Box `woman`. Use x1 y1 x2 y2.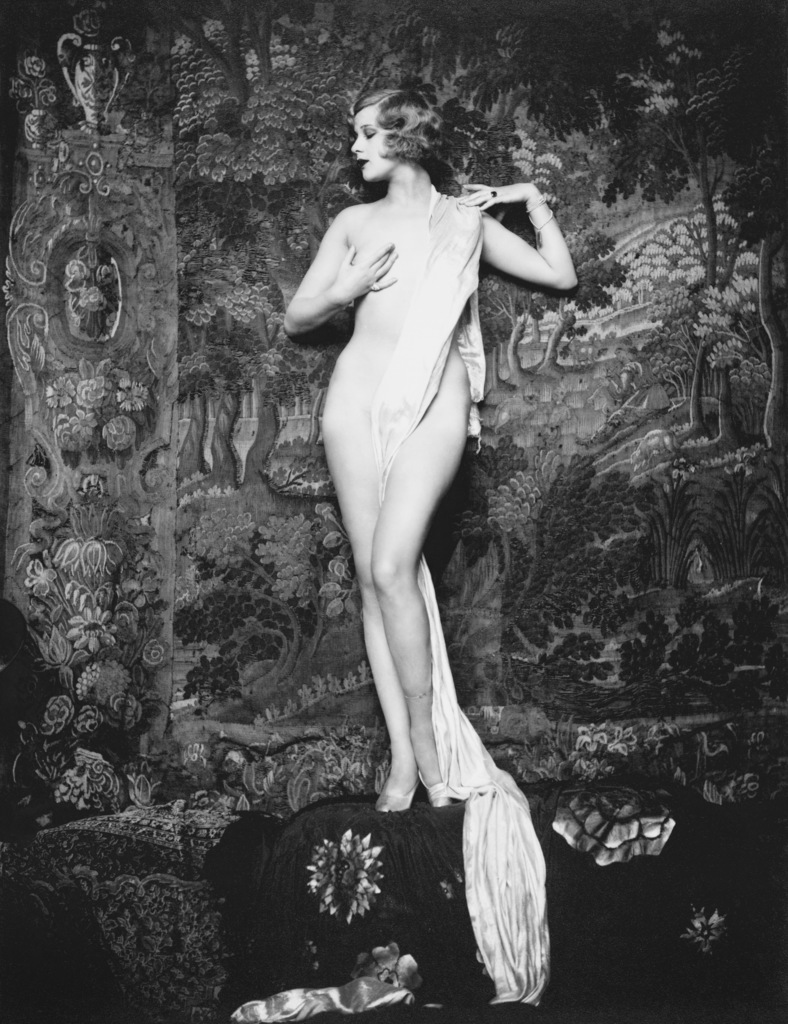
284 92 577 812.
